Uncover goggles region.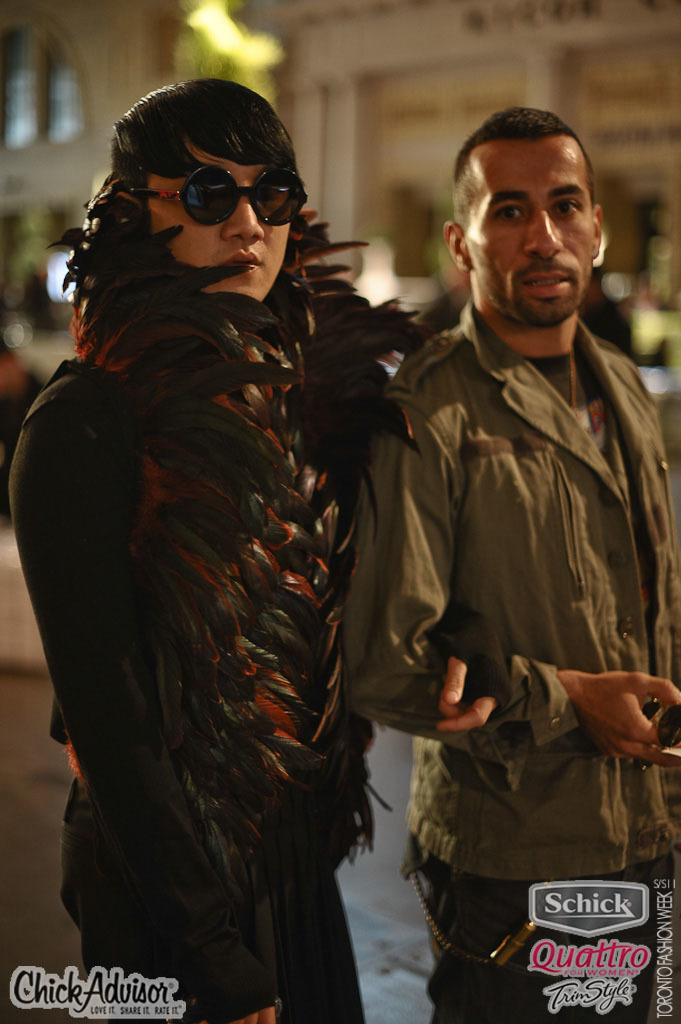
Uncovered: <region>174, 150, 306, 221</region>.
